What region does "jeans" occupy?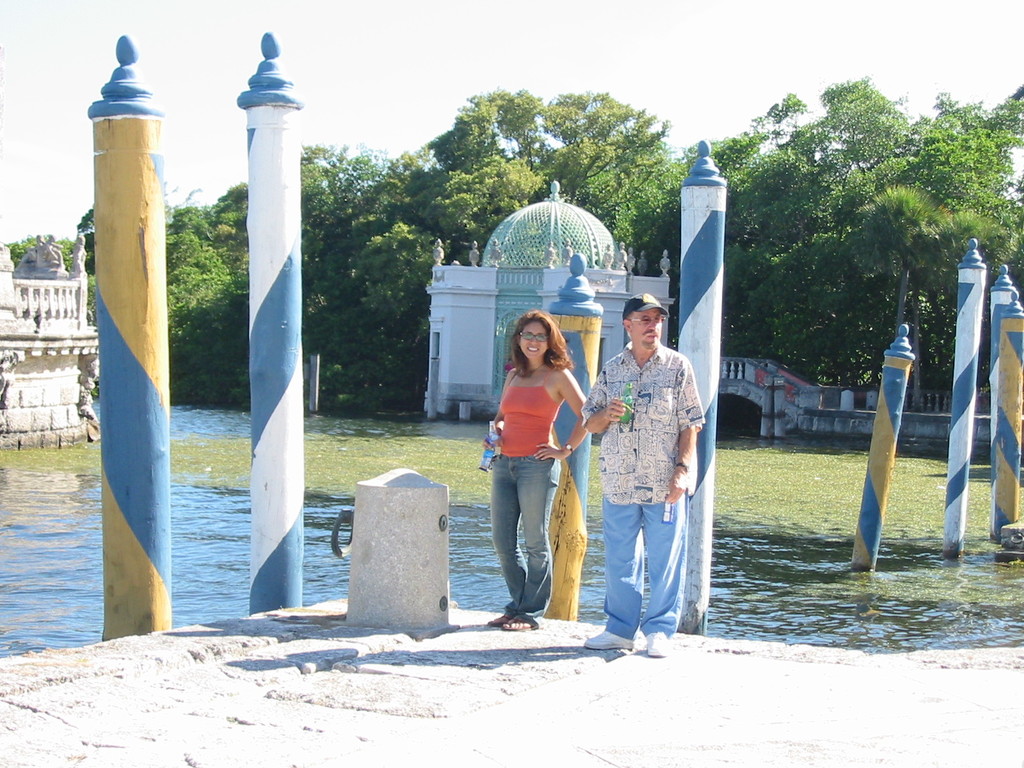
(492, 455, 561, 618).
